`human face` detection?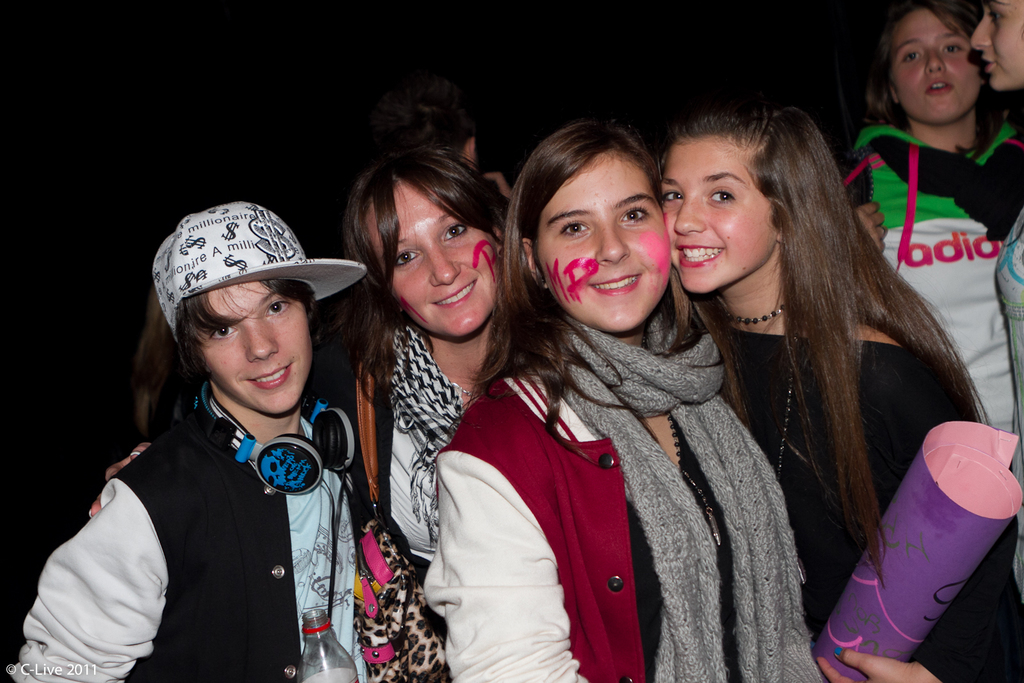
box=[661, 135, 776, 293]
